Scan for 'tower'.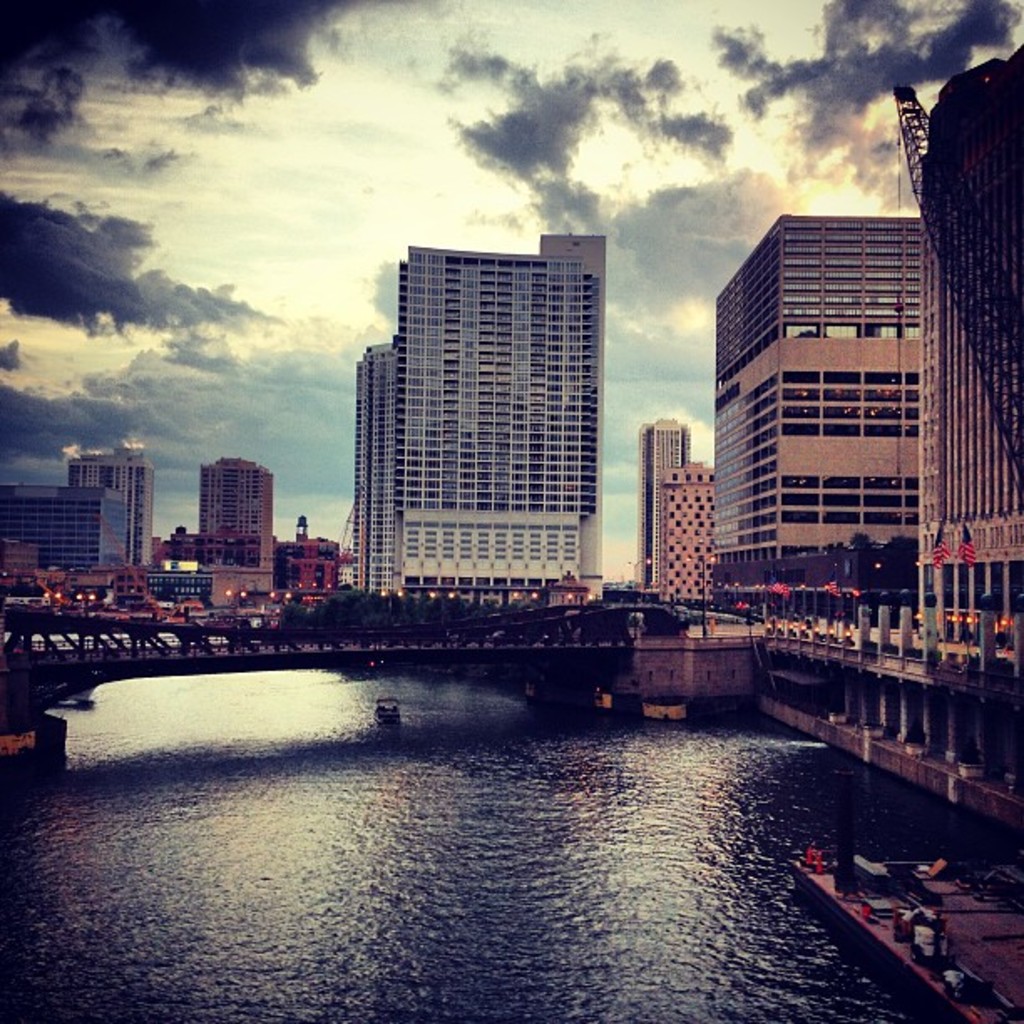
Scan result: 910:37:1022:688.
